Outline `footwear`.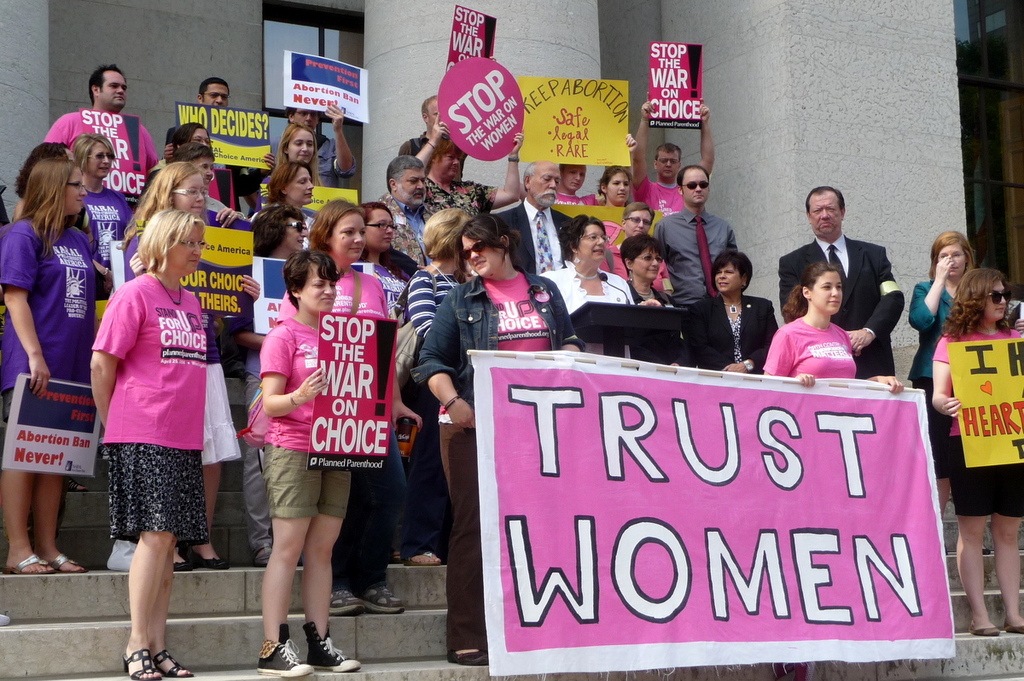
Outline: box=[406, 550, 441, 567].
